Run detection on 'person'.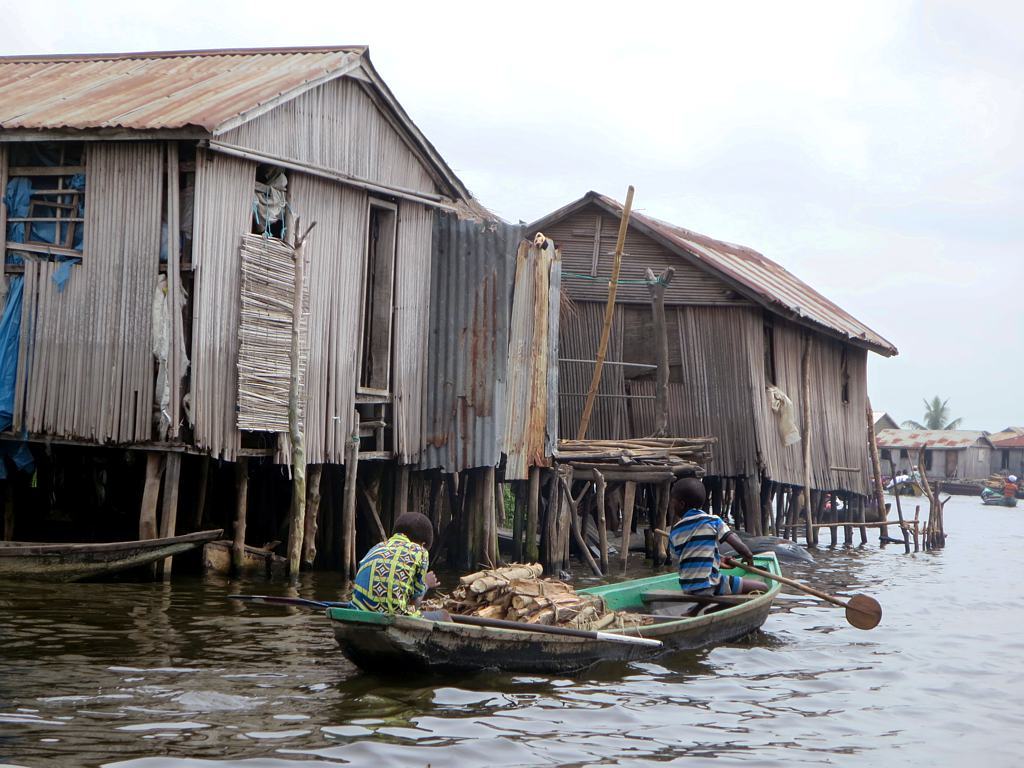
Result: {"x1": 350, "y1": 511, "x2": 453, "y2": 621}.
